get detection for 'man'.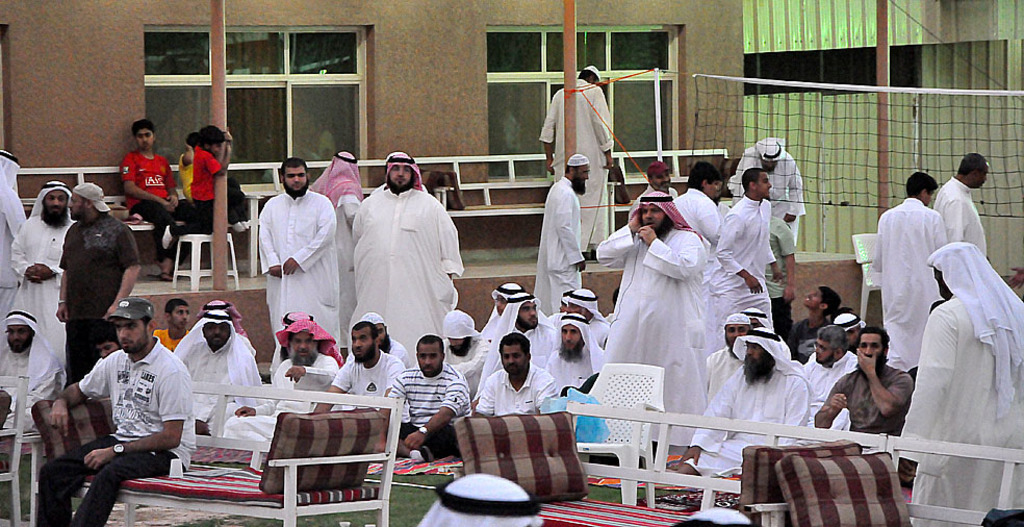
Detection: detection(815, 331, 915, 434).
